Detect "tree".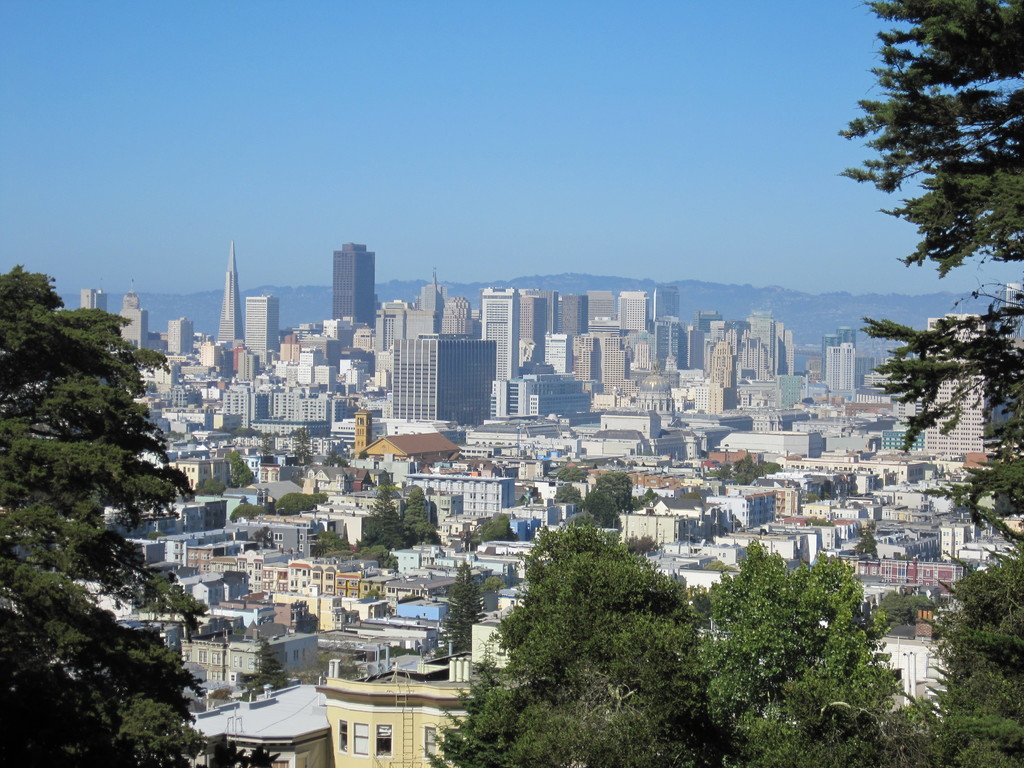
Detected at (x1=419, y1=519, x2=715, y2=767).
